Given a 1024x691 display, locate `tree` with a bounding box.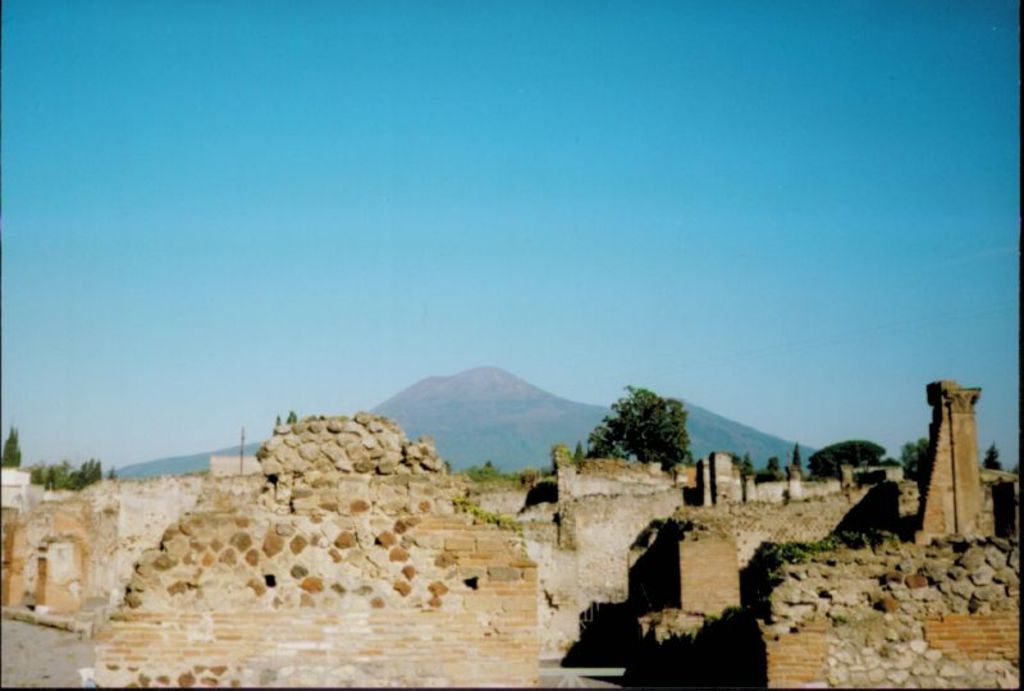
Located: (984, 440, 1004, 475).
